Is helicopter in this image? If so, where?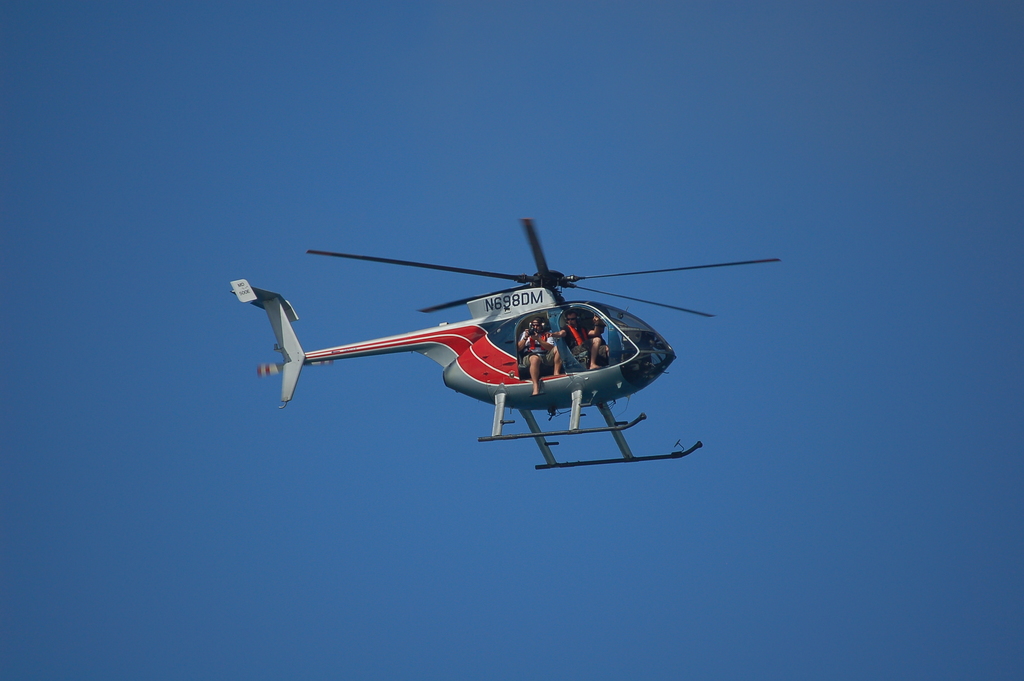
Yes, at [x1=219, y1=212, x2=787, y2=468].
